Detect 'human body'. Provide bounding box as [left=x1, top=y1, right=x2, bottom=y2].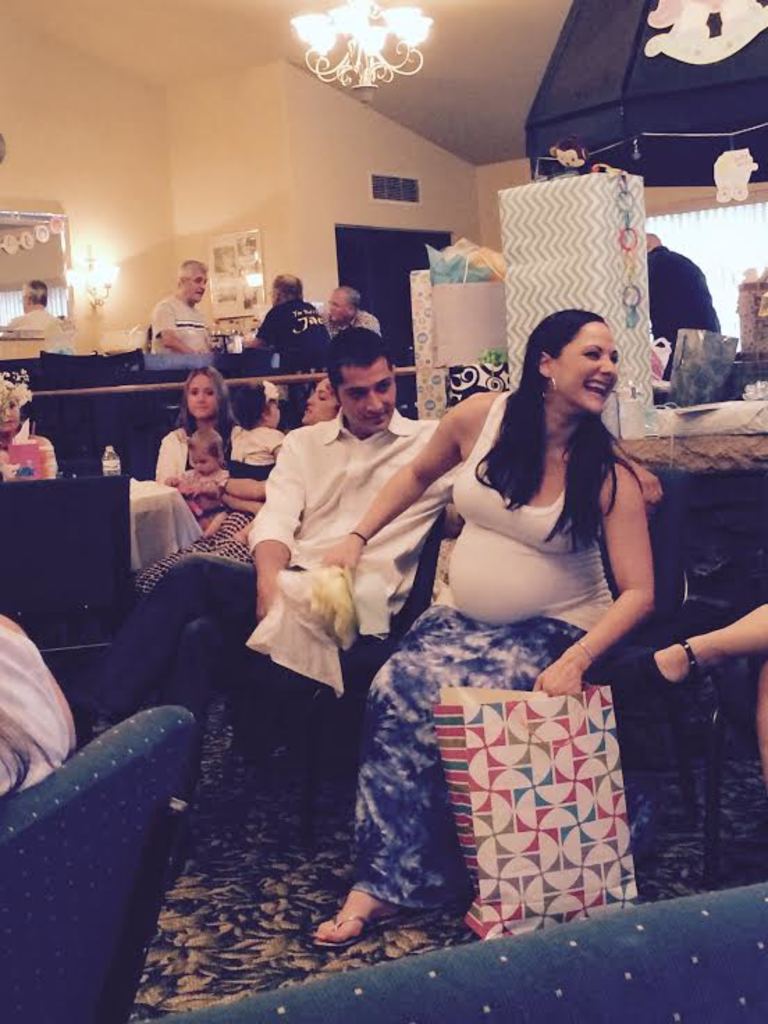
[left=326, top=287, right=376, bottom=328].
